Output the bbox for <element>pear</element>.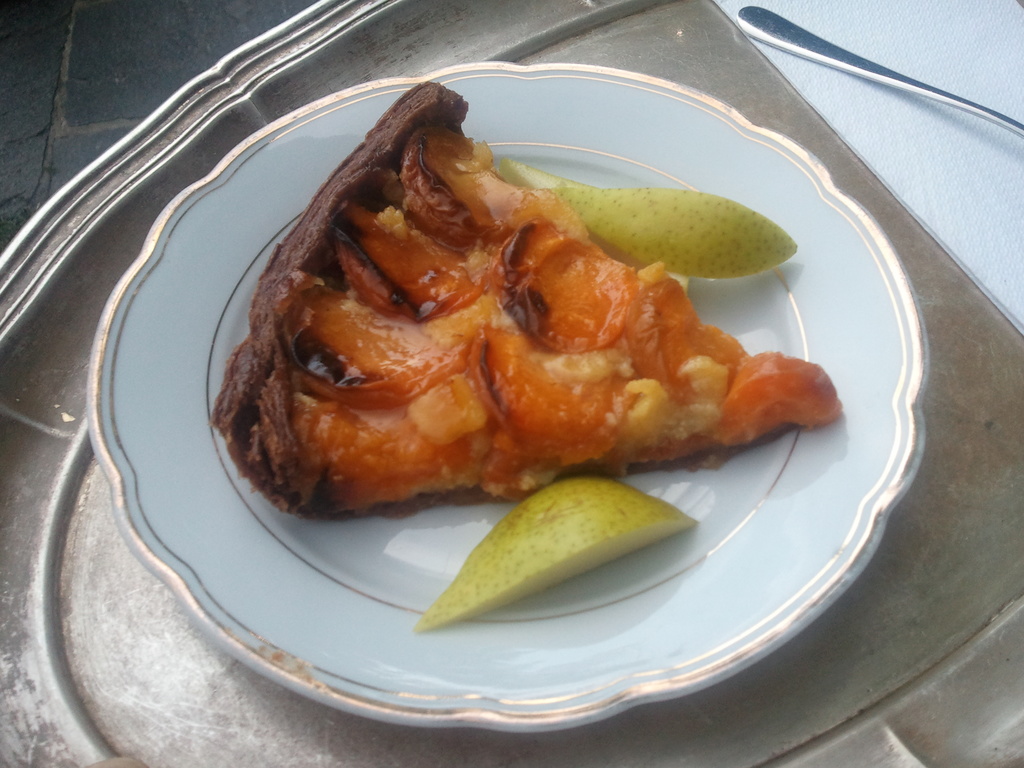
413, 477, 698, 632.
